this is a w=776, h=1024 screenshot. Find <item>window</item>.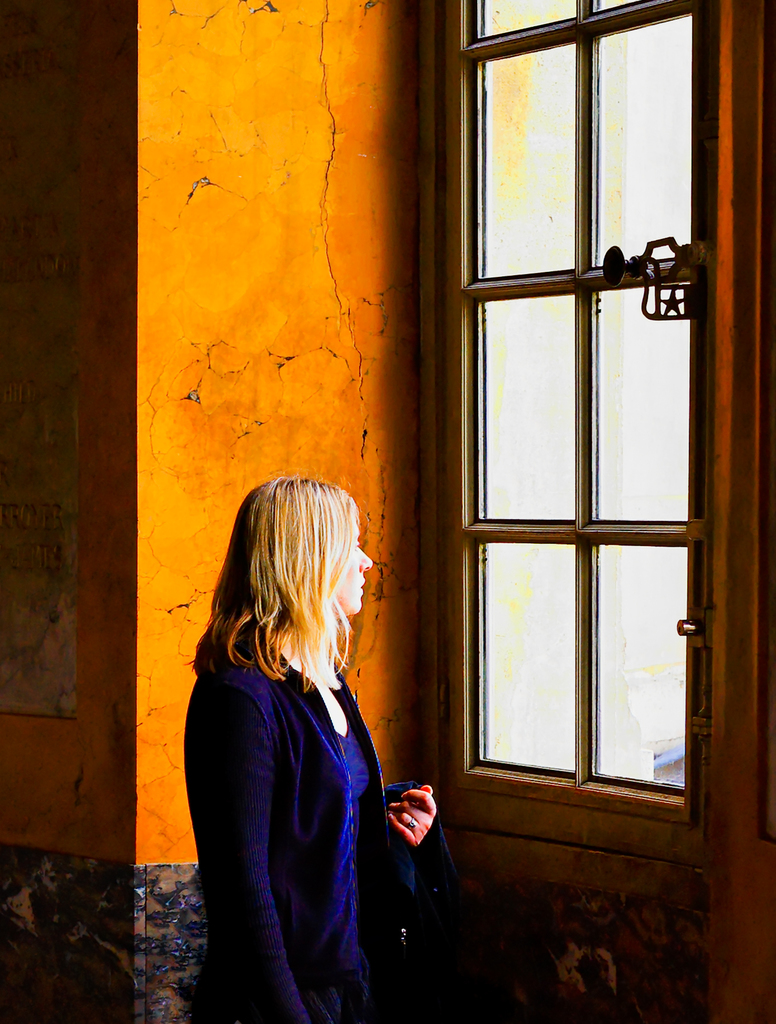
Bounding box: <box>399,0,738,876</box>.
